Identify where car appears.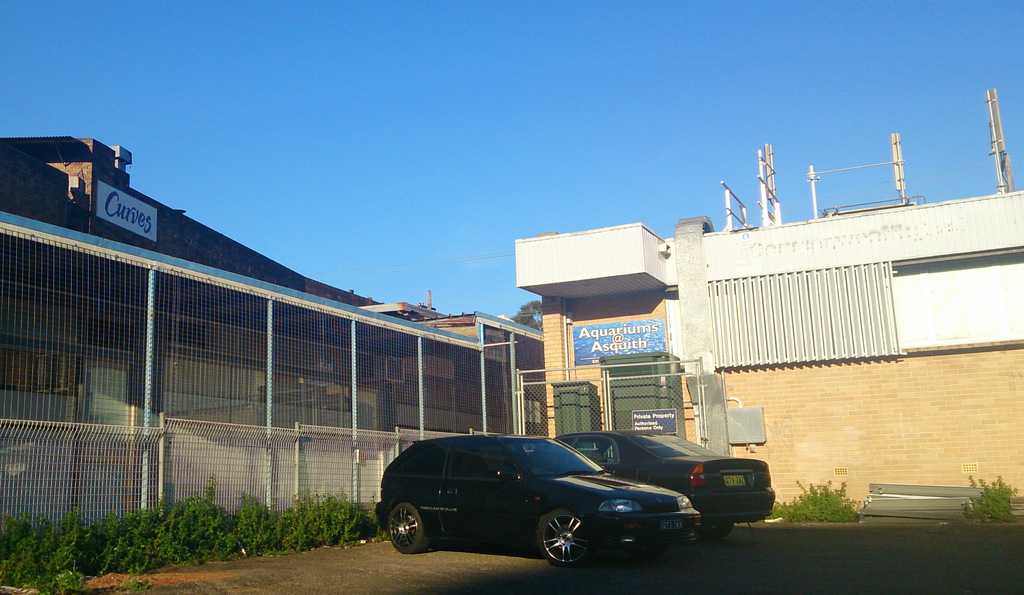
Appears at select_region(373, 434, 701, 570).
